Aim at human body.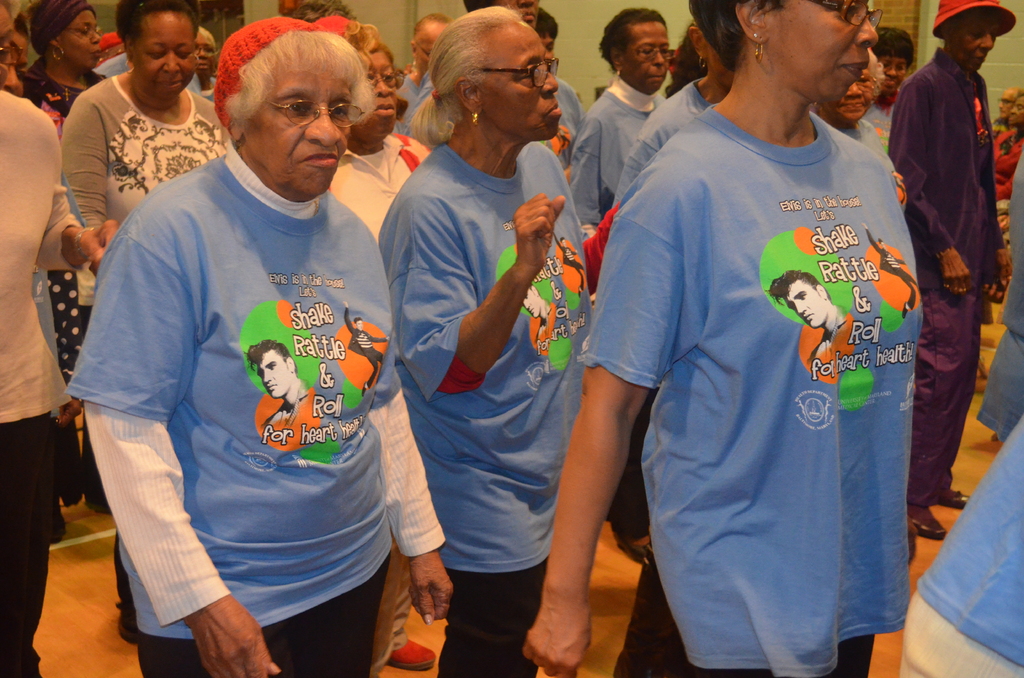
Aimed at 819 60 894 159.
